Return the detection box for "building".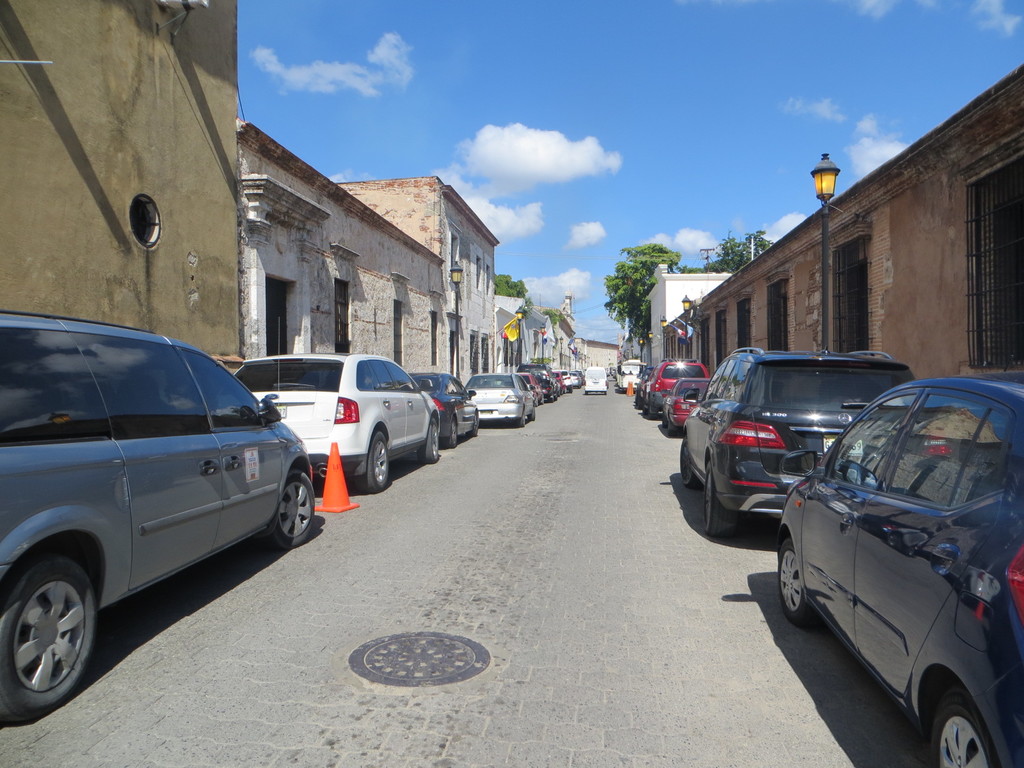
[660, 64, 1023, 388].
